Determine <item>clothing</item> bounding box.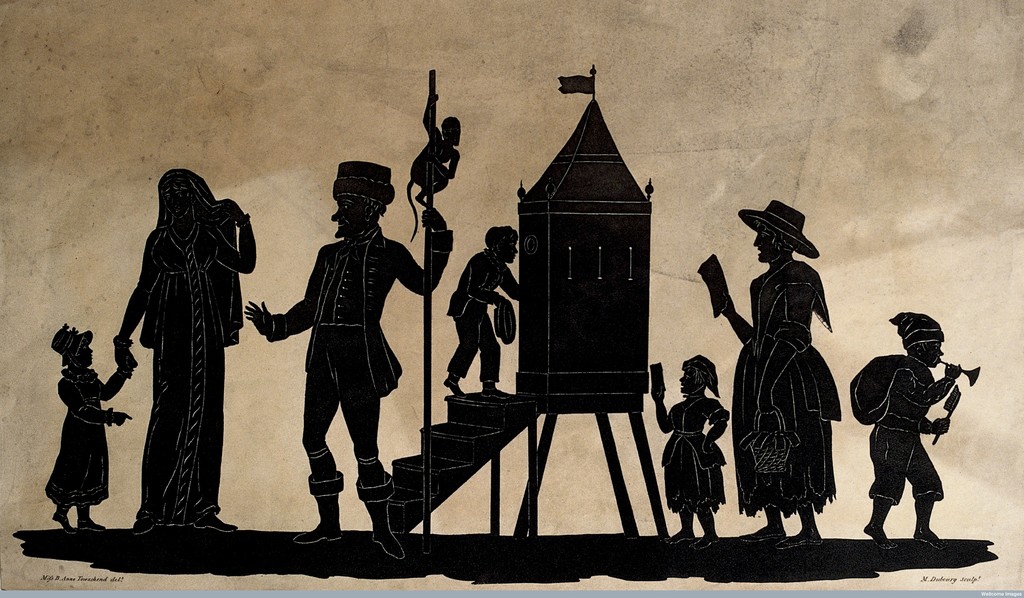
Determined: crop(277, 166, 432, 492).
